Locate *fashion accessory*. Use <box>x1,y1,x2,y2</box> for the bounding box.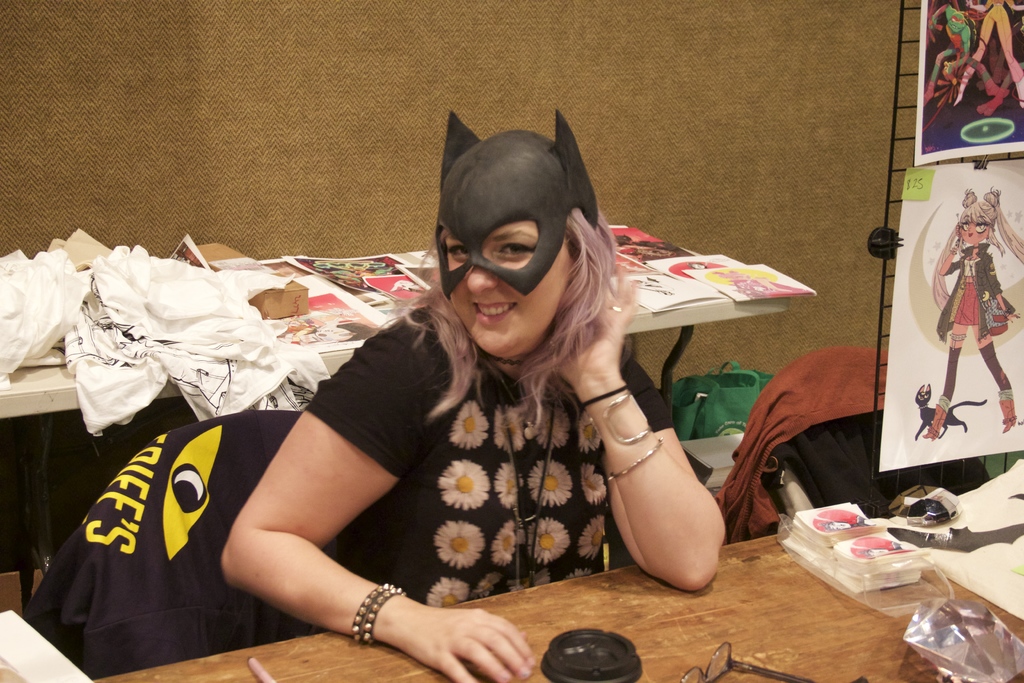
<box>591,390,655,447</box>.
